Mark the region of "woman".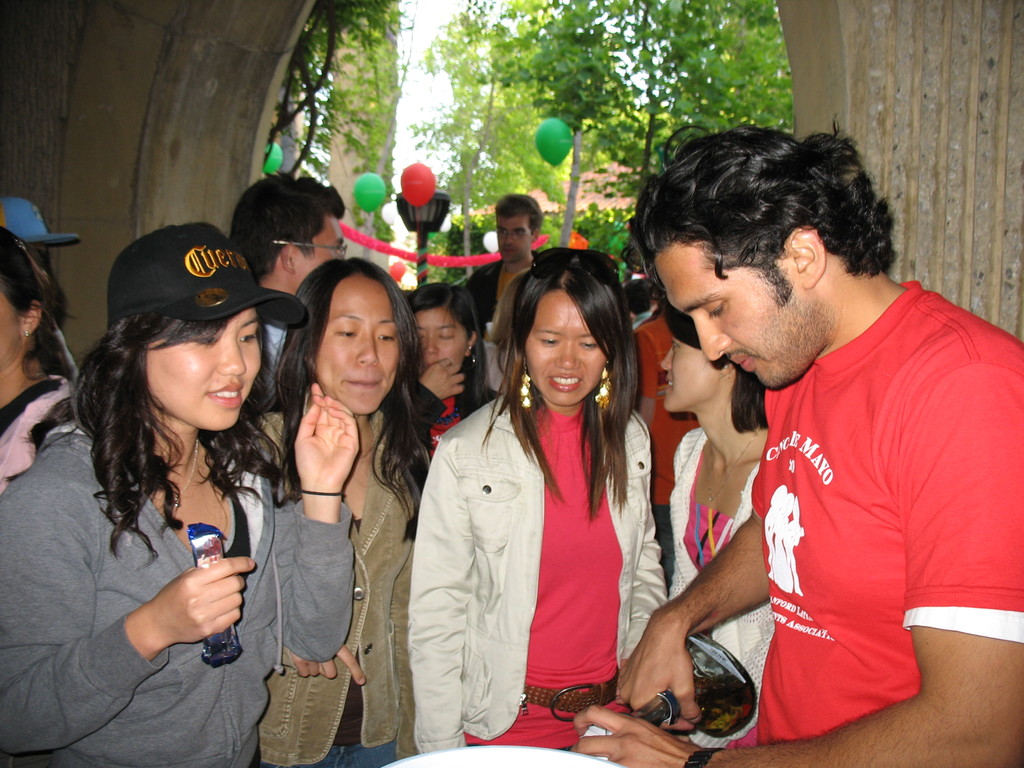
Region: 654 294 776 767.
